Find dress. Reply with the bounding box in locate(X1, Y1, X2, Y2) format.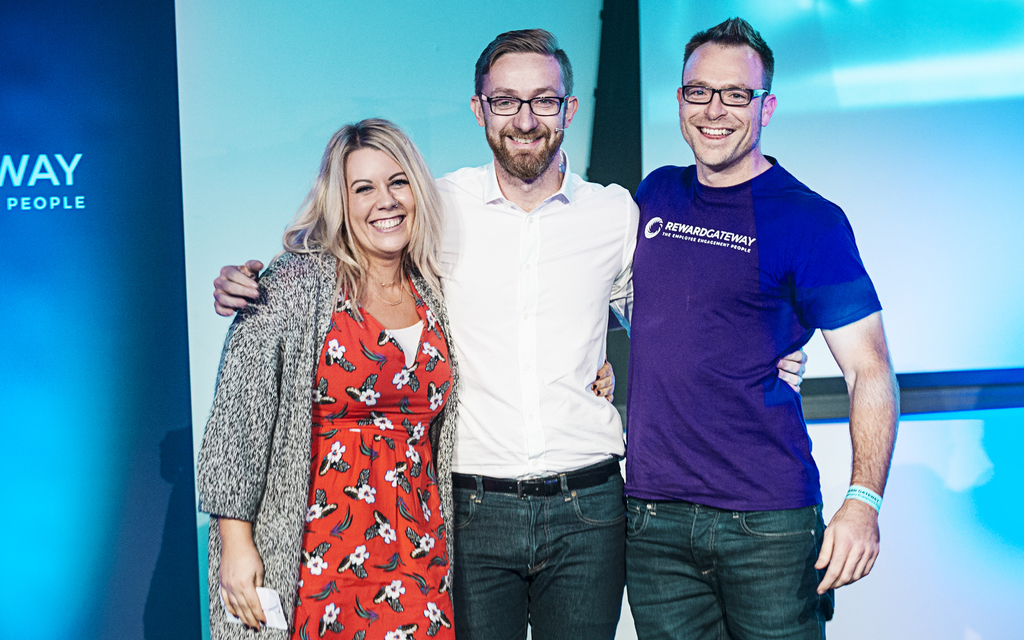
locate(290, 275, 455, 639).
